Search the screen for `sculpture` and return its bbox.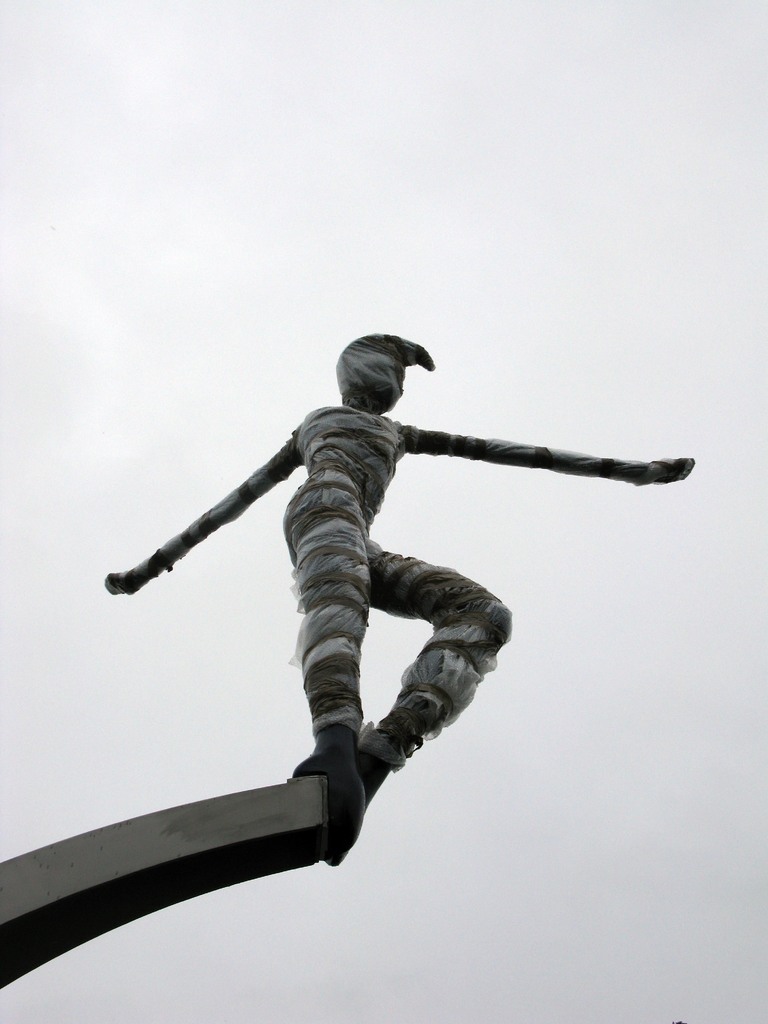
Found: <region>88, 308, 694, 886</region>.
